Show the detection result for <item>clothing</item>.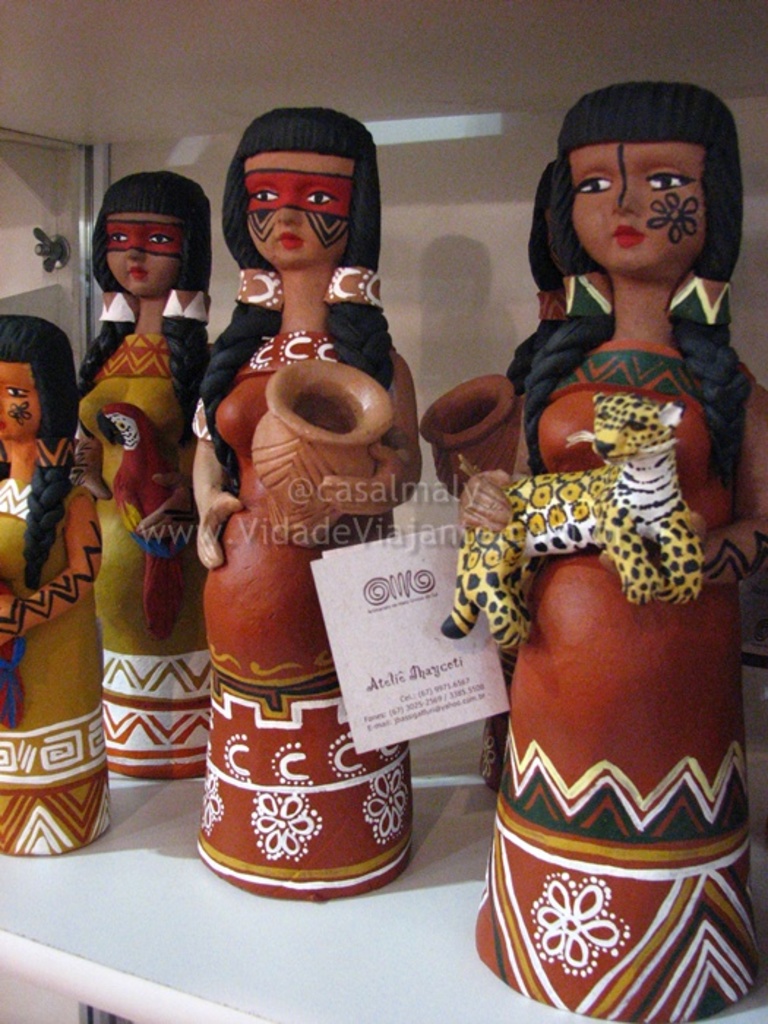
left=97, top=331, right=218, bottom=702.
